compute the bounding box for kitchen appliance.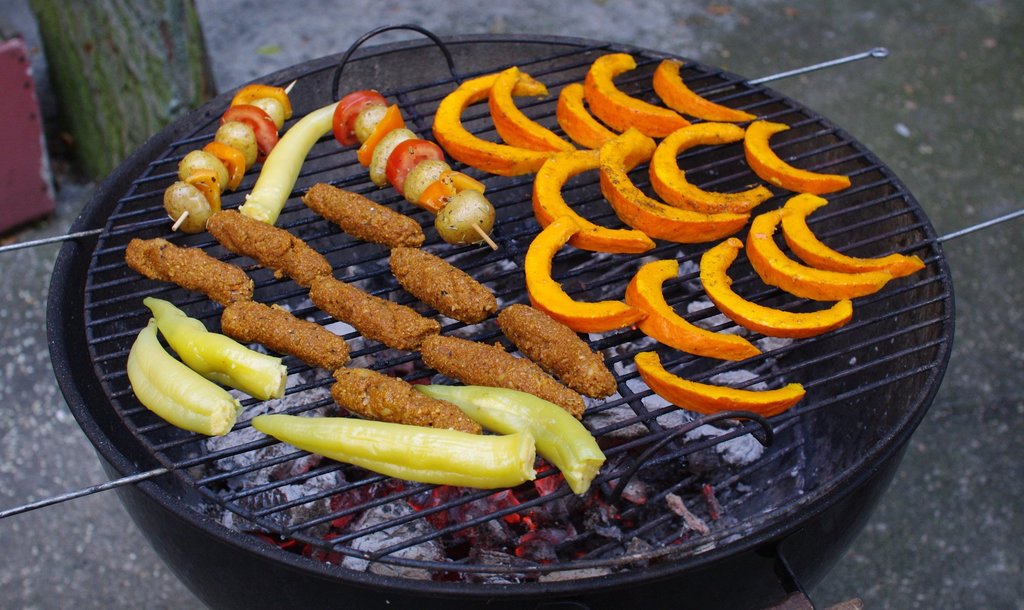
left=90, top=2, right=1019, bottom=595.
